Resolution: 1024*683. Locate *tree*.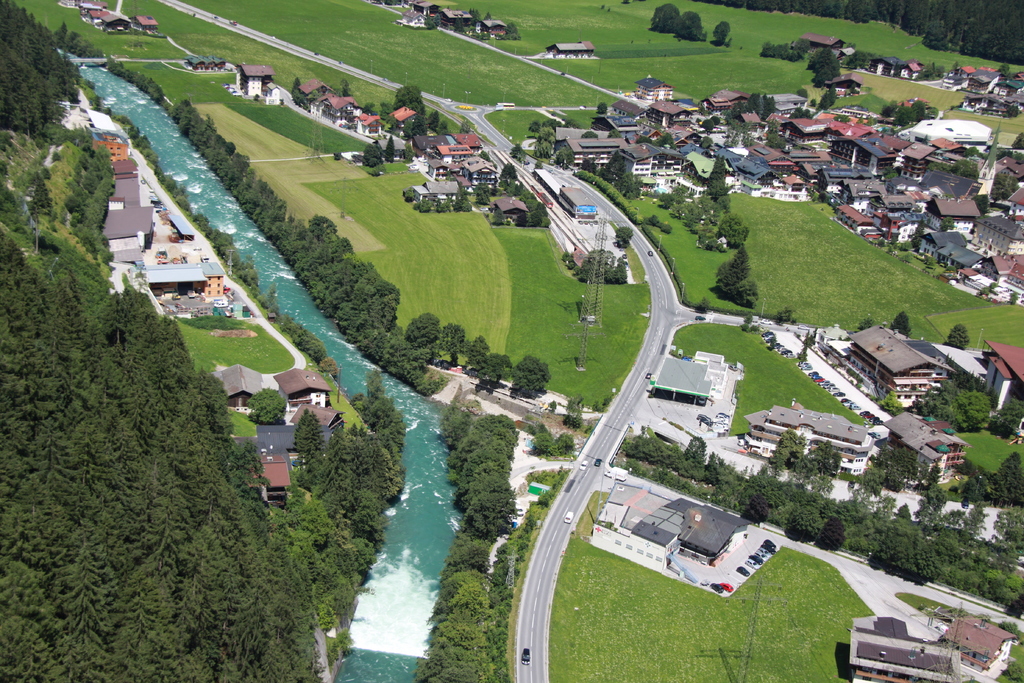
bbox(714, 242, 760, 308).
